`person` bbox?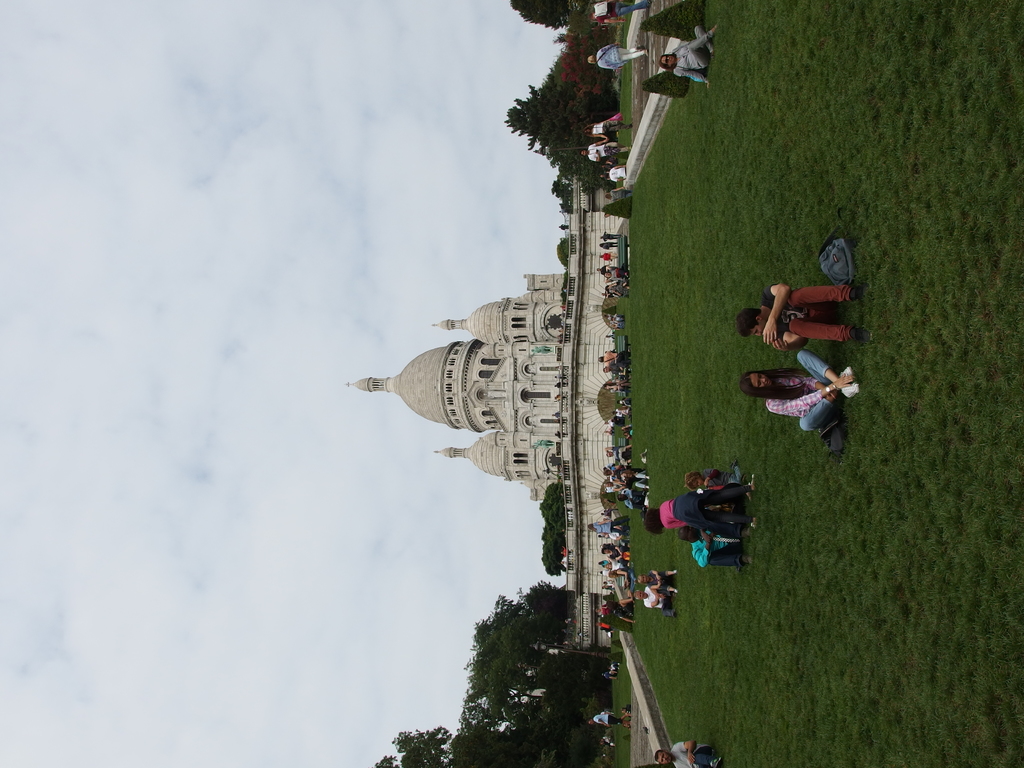
(left=630, top=582, right=676, bottom=618)
